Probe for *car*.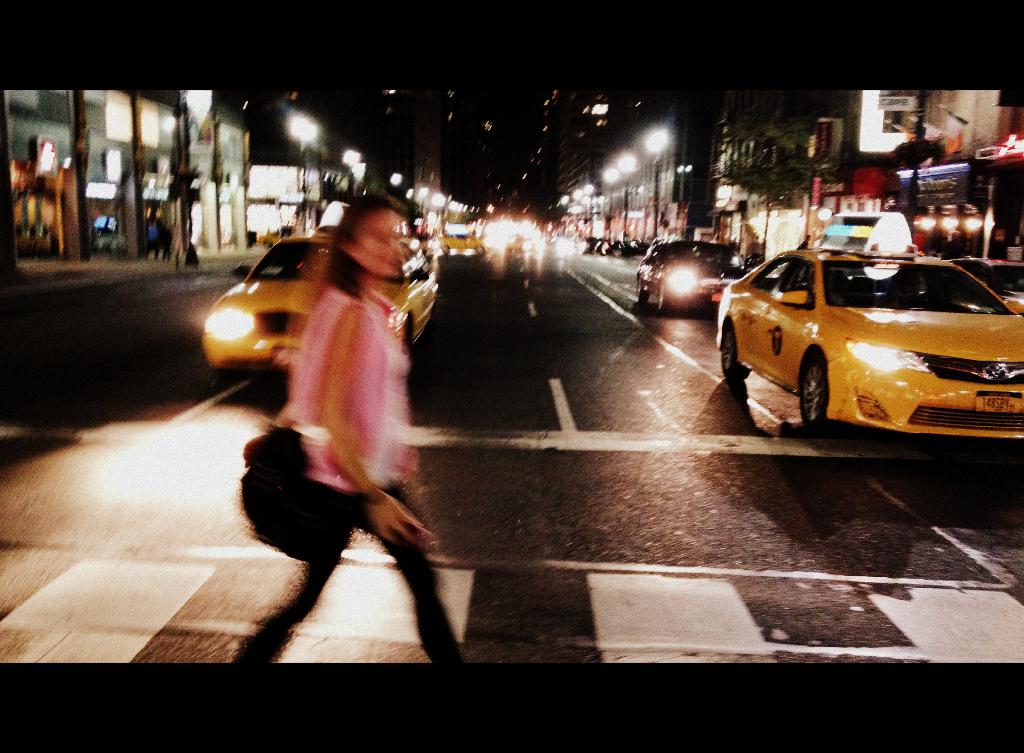
Probe result: {"x1": 257, "y1": 226, "x2": 291, "y2": 250}.
